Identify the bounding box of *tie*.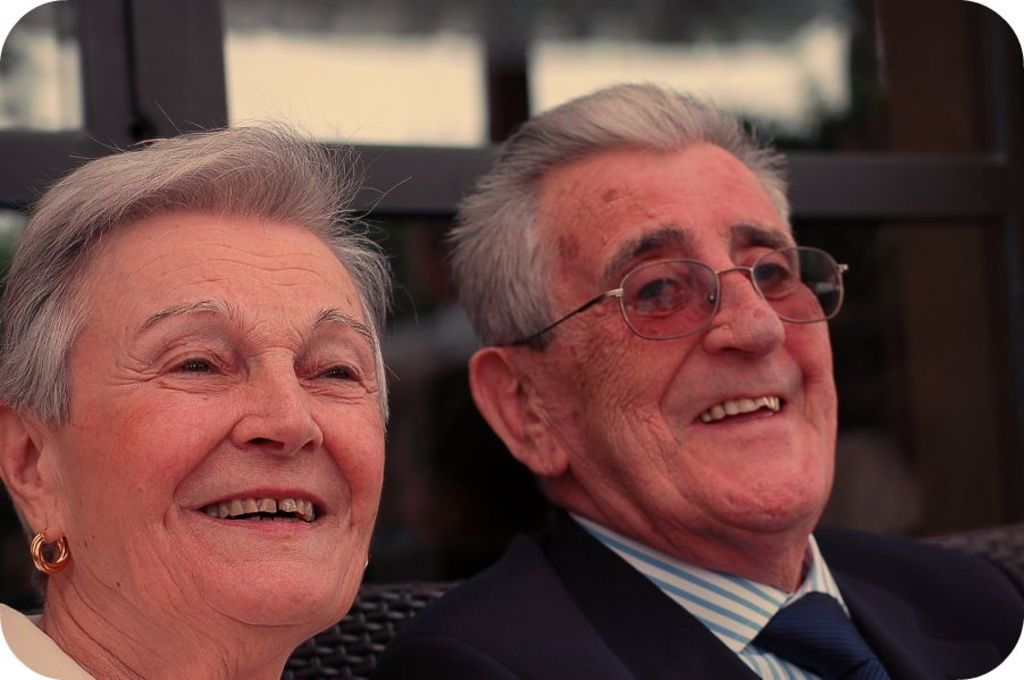
754 590 889 677.
